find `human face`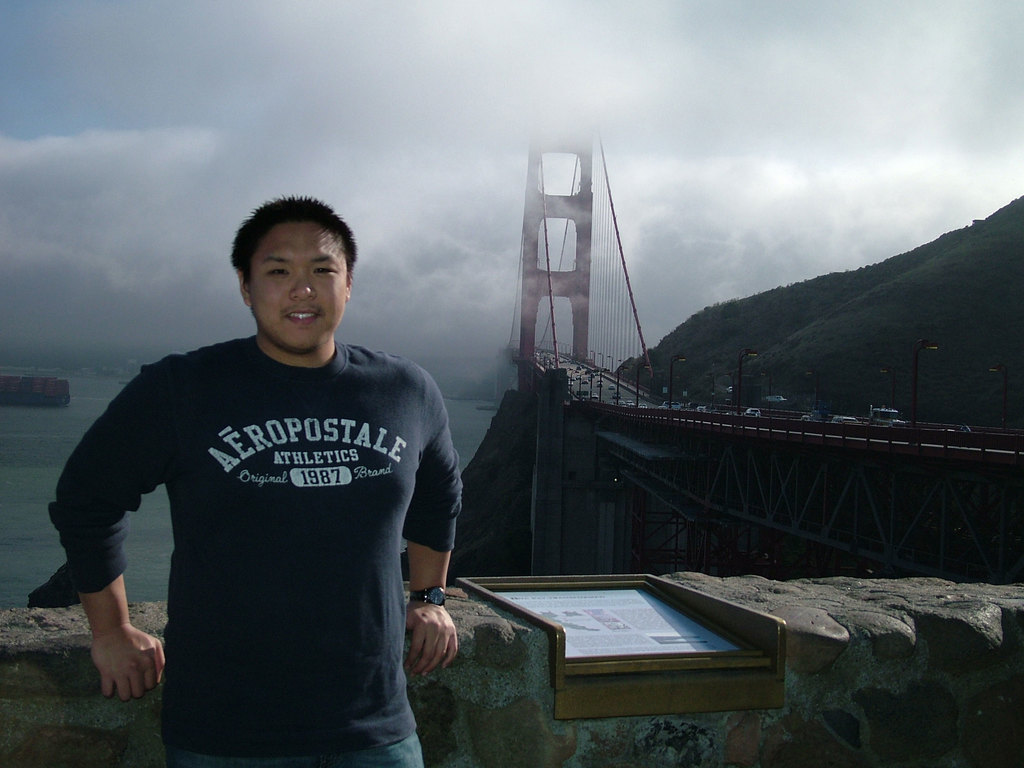
247,220,345,340
